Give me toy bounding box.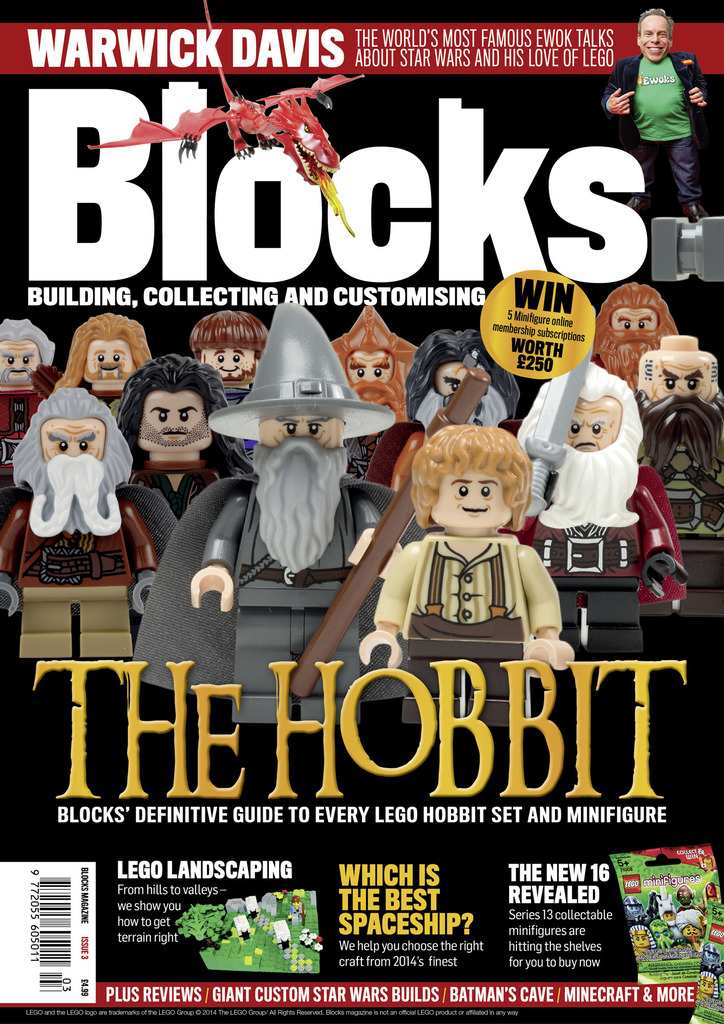
l=0, t=323, r=57, b=481.
